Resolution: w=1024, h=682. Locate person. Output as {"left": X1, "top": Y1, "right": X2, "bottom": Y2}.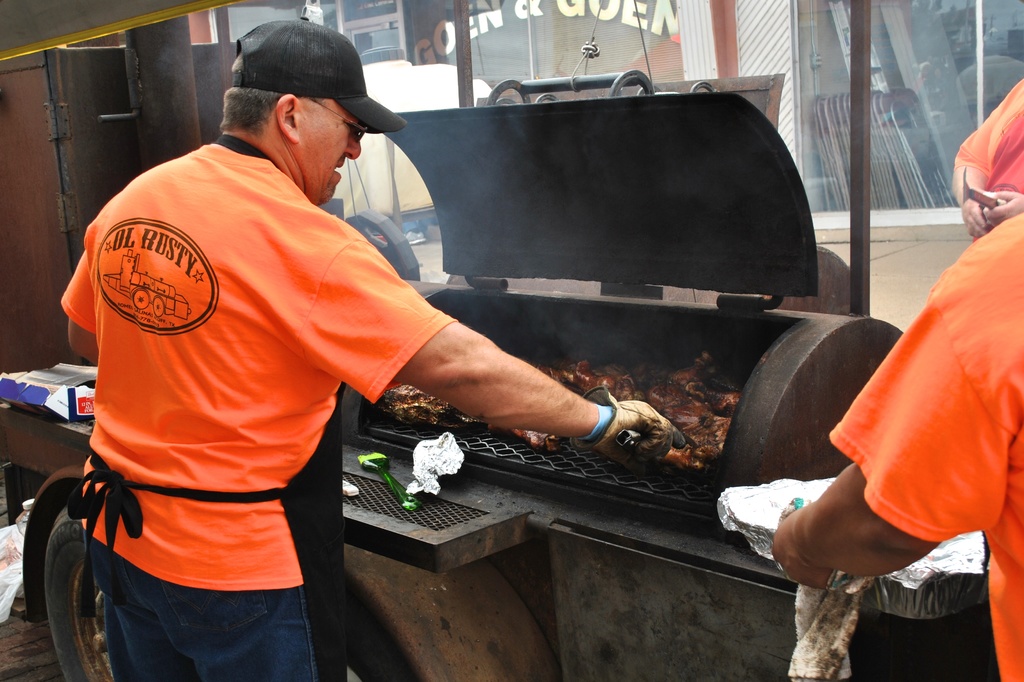
{"left": 948, "top": 69, "right": 1023, "bottom": 234}.
